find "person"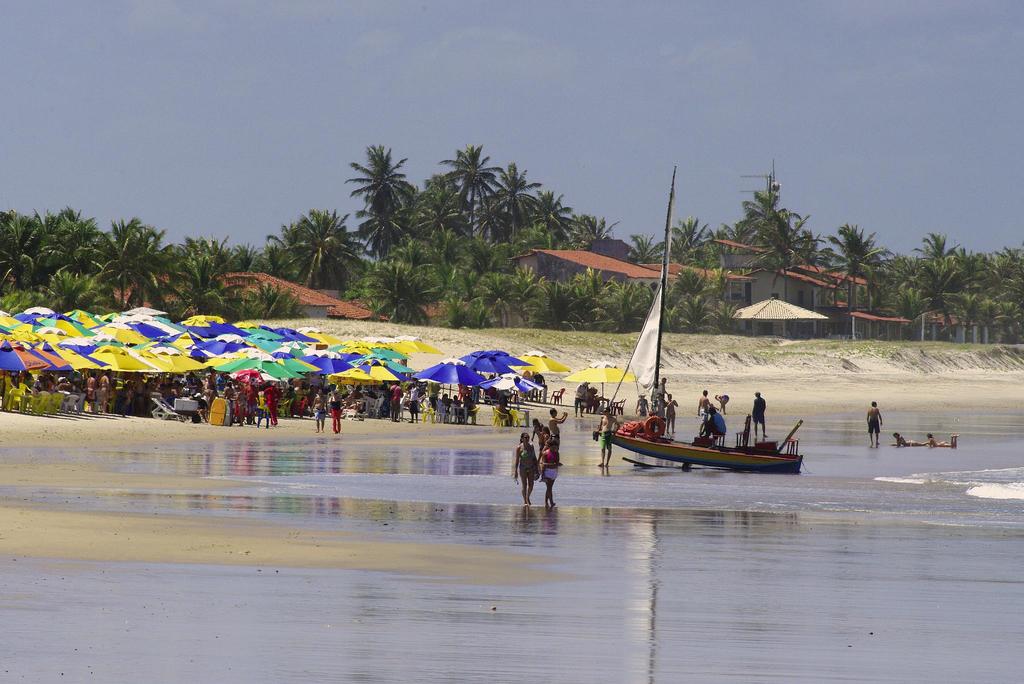
x1=87 y1=377 x2=93 y2=413
